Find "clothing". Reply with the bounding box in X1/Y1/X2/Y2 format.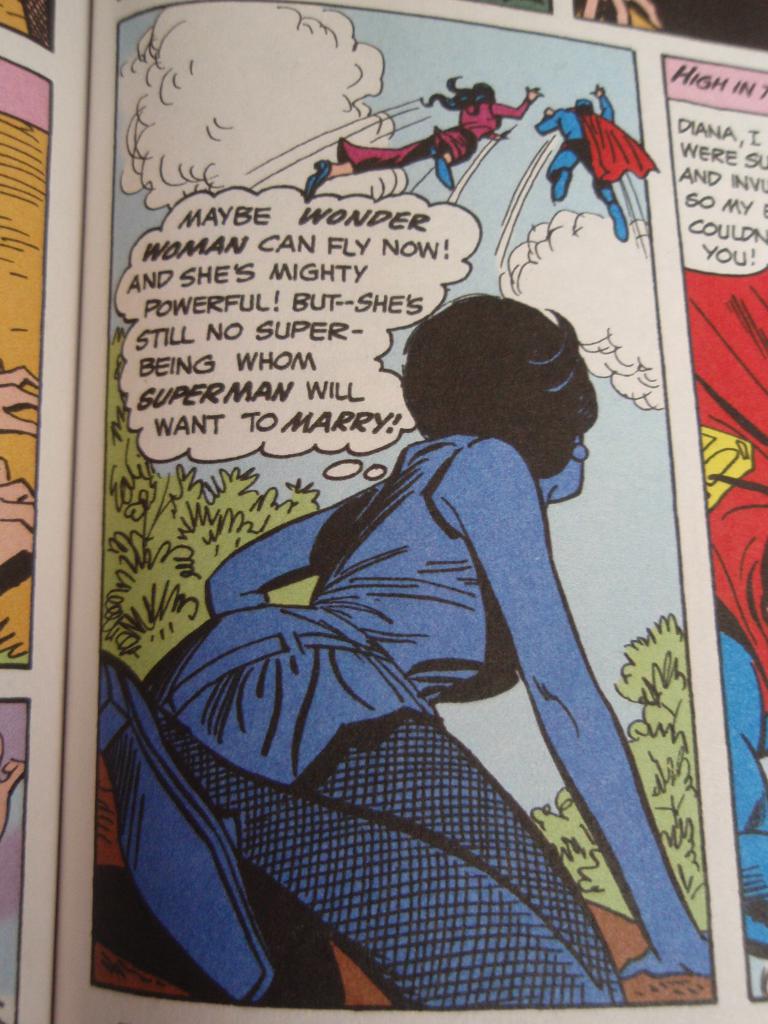
335/95/536/175.
